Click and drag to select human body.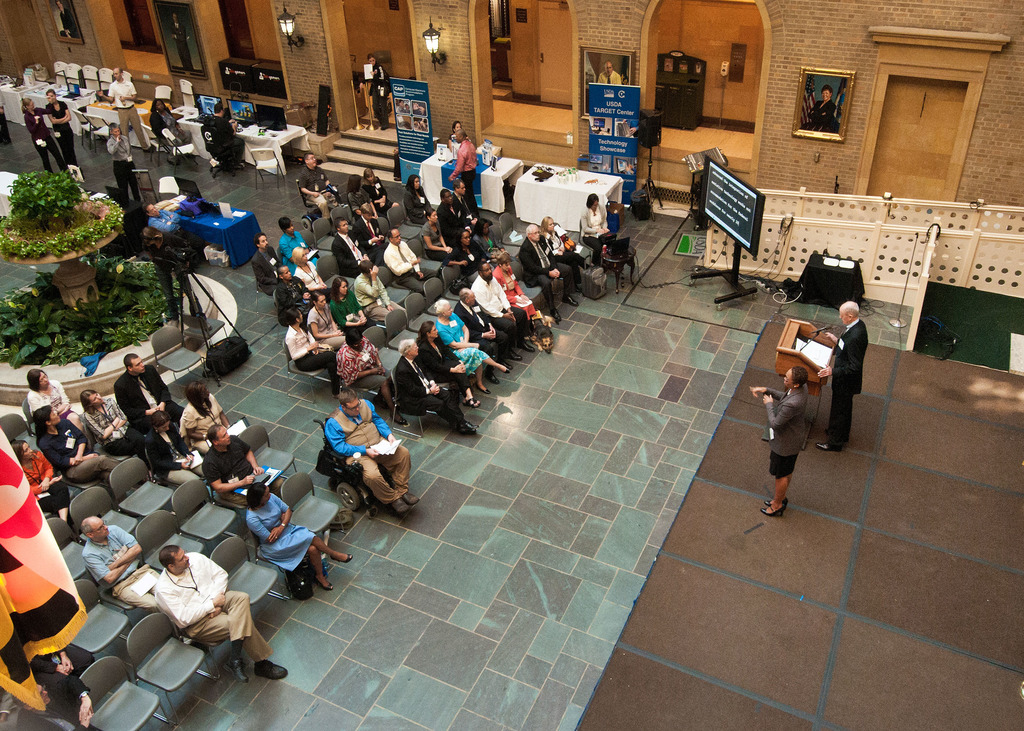
Selection: left=24, top=366, right=76, bottom=426.
